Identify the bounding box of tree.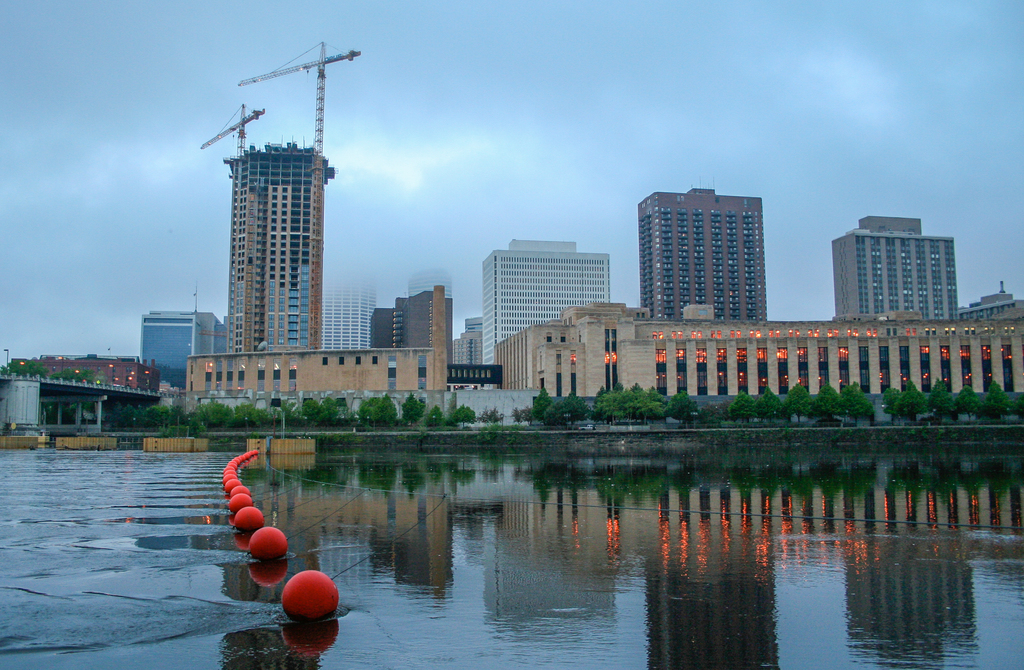
(833,378,879,429).
